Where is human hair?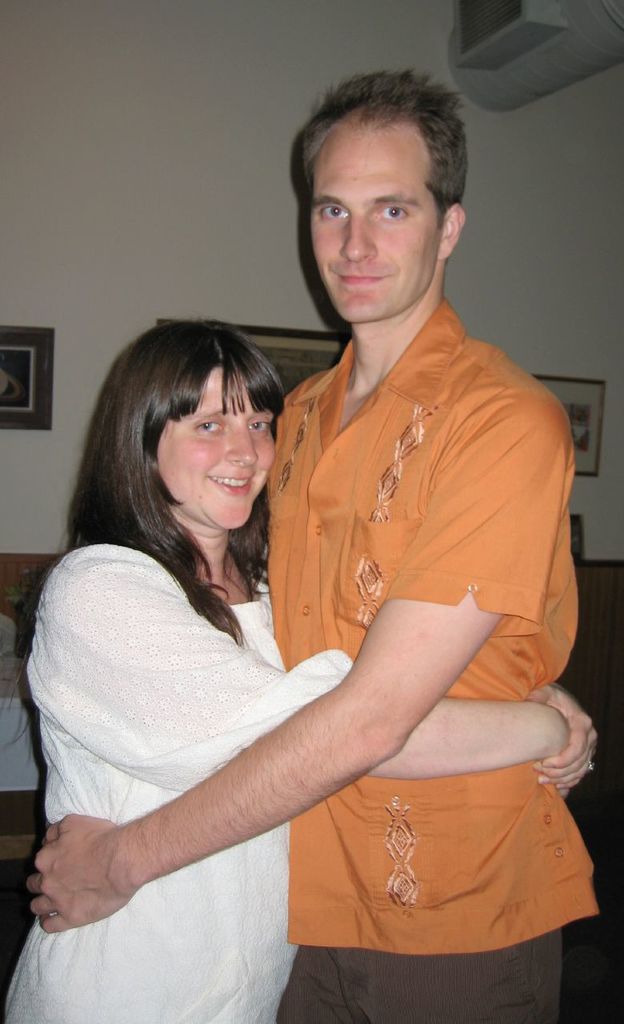
l=303, t=65, r=470, b=234.
